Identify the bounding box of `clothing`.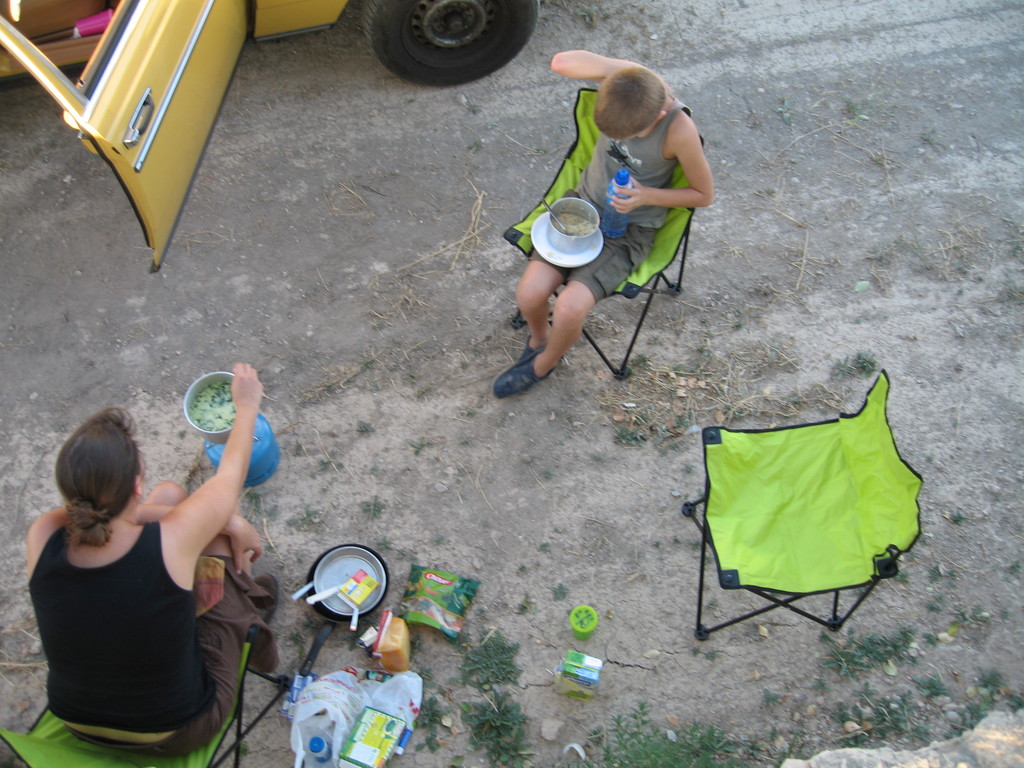
region(20, 500, 285, 767).
